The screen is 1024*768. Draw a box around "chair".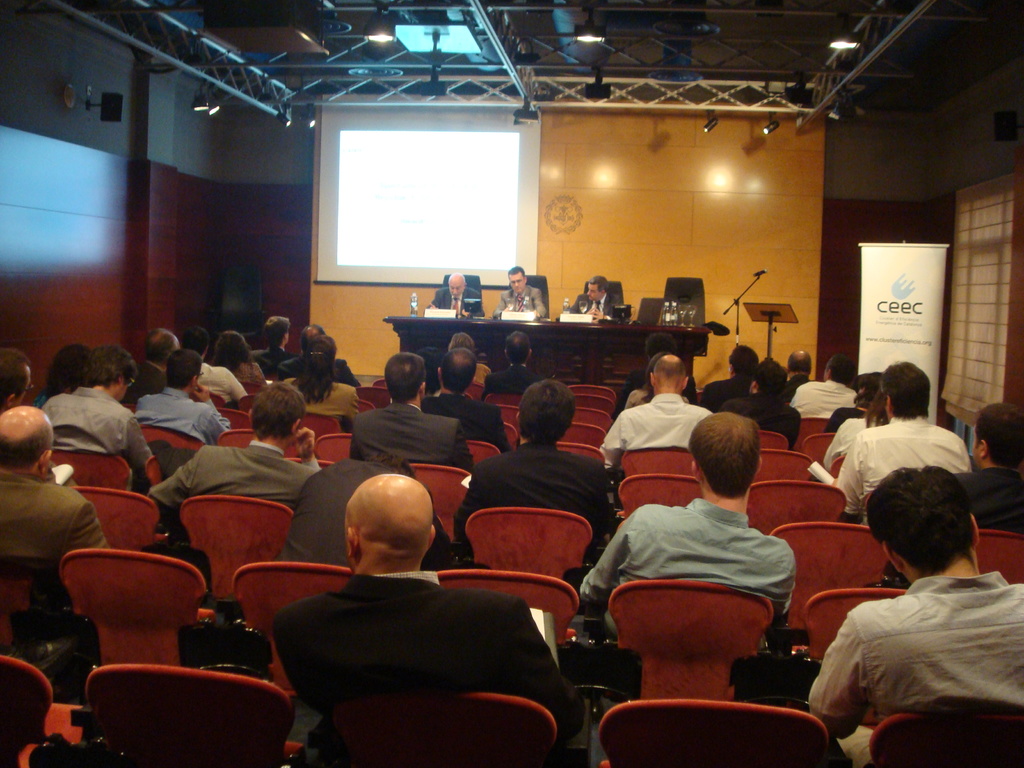
left=567, top=407, right=607, bottom=436.
